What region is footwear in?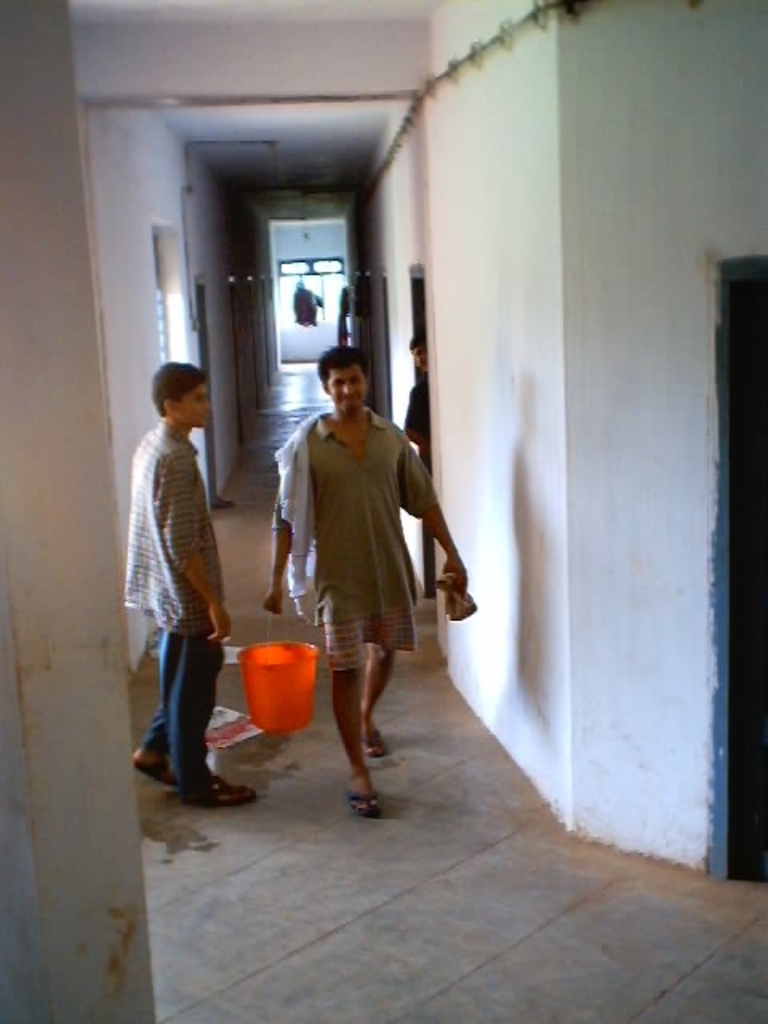
128:752:176:792.
